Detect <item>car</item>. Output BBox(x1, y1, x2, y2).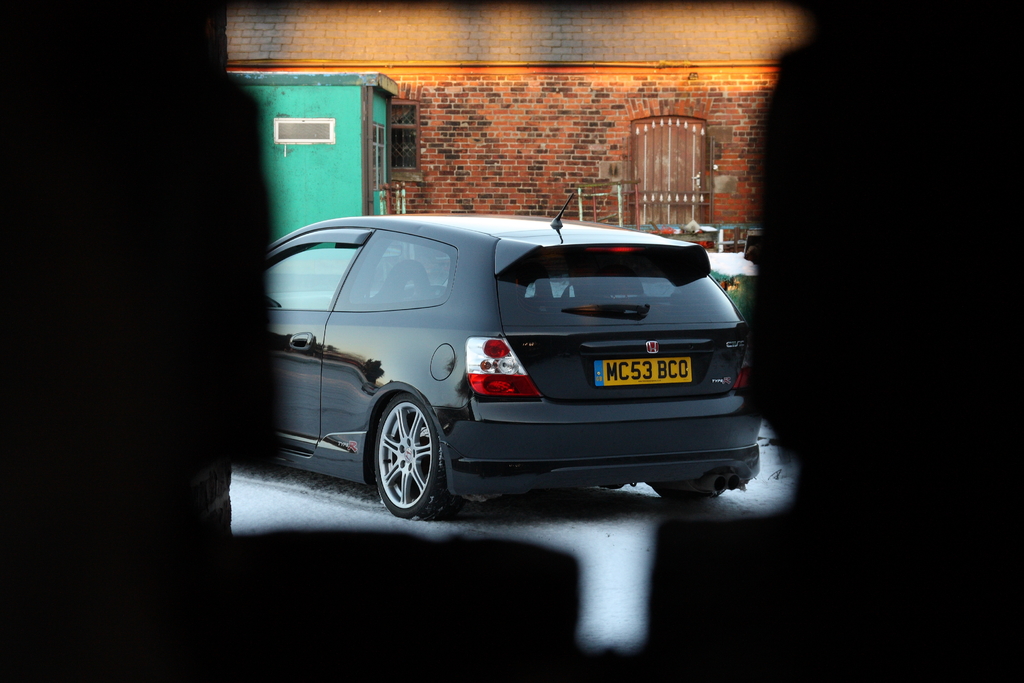
BBox(268, 183, 765, 525).
